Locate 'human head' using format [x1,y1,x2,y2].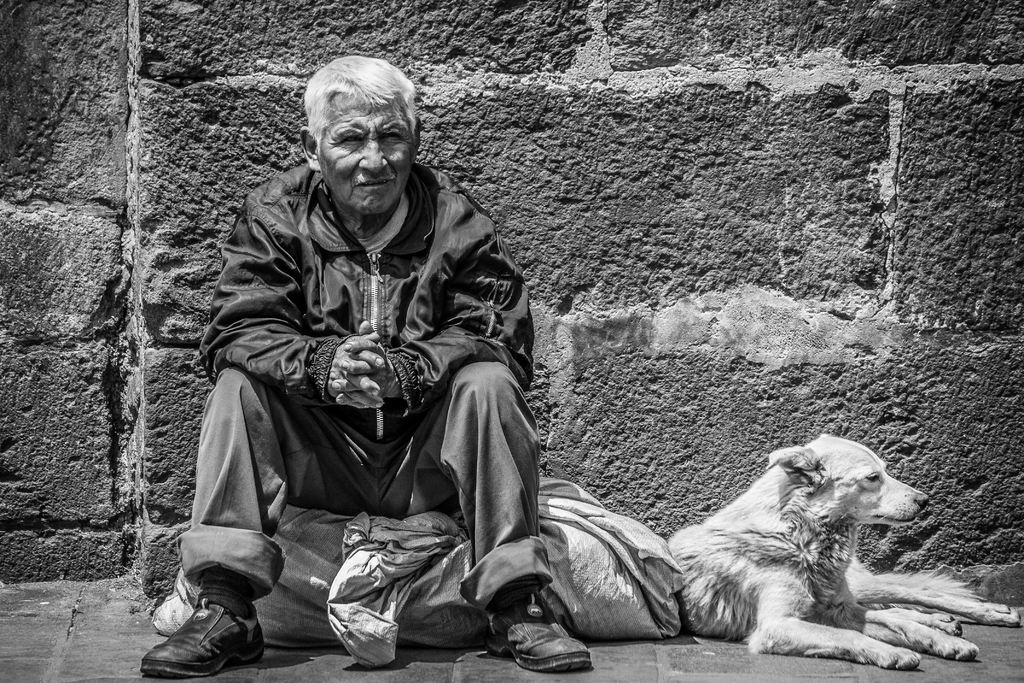
[297,50,420,206].
